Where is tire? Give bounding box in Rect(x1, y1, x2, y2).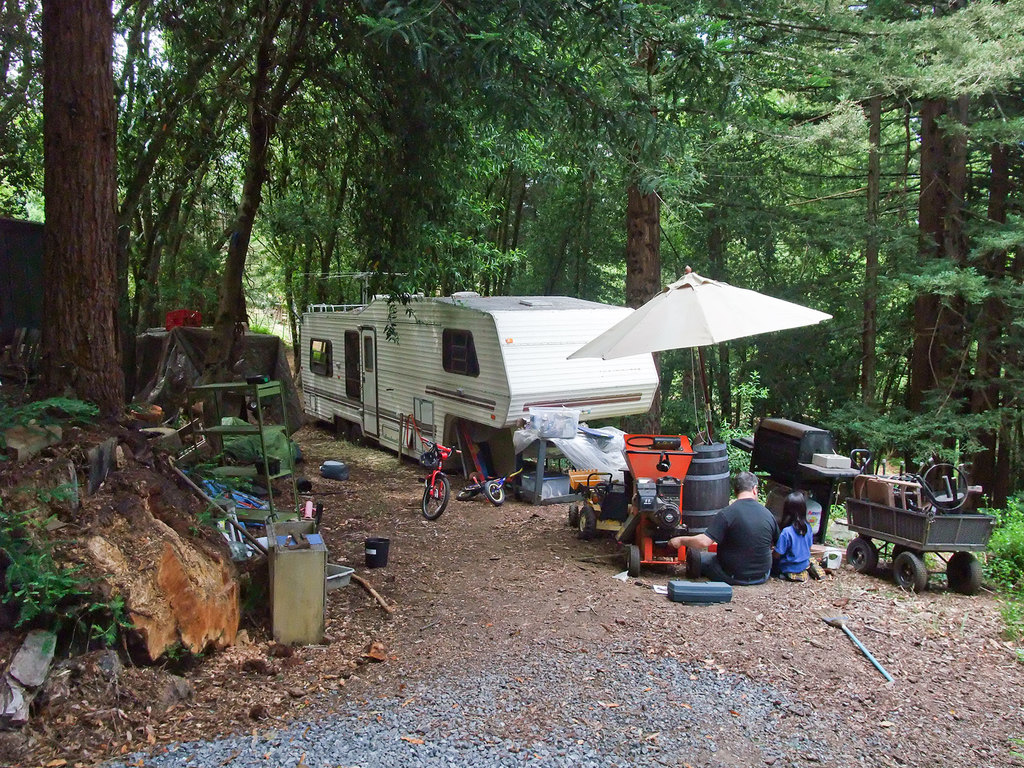
Rect(566, 502, 577, 523).
